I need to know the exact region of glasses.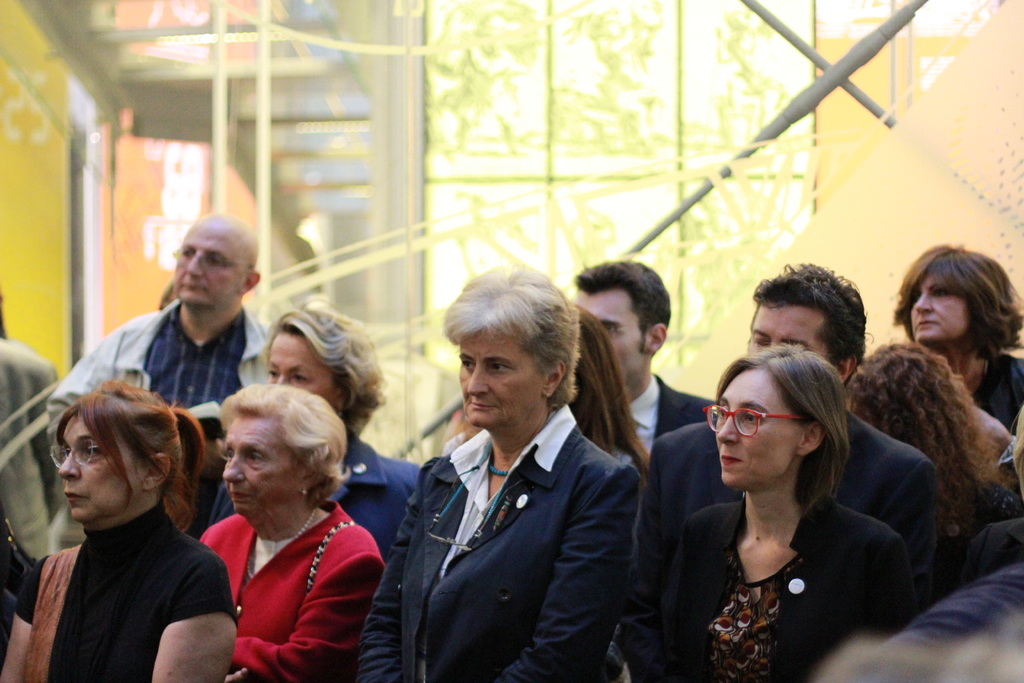
Region: [left=703, top=403, right=803, bottom=441].
